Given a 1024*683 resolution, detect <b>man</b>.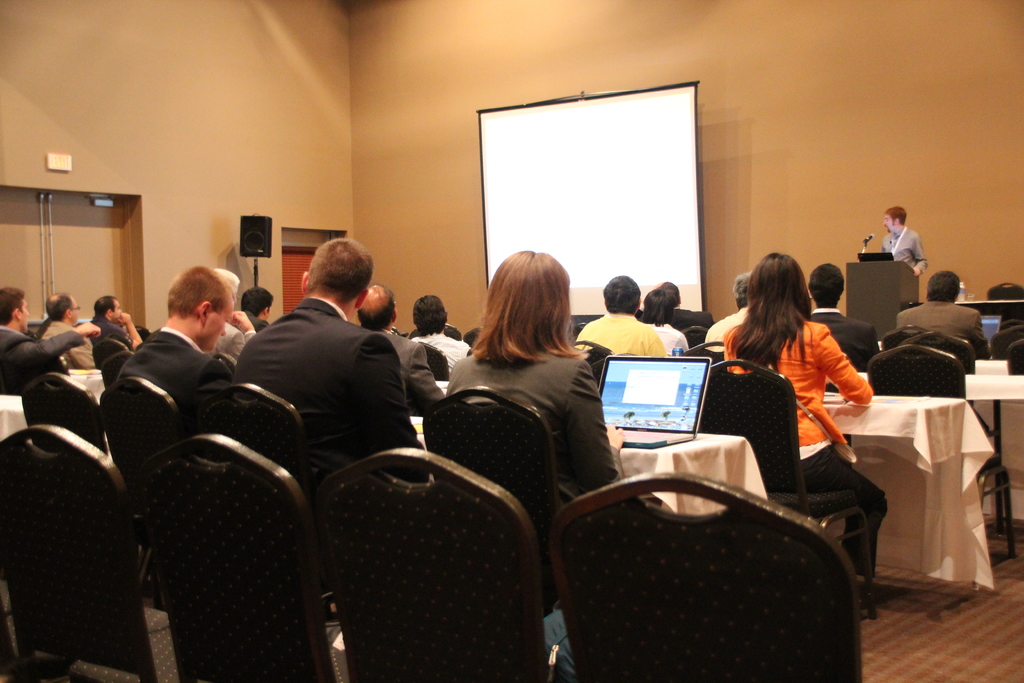
877 208 932 275.
